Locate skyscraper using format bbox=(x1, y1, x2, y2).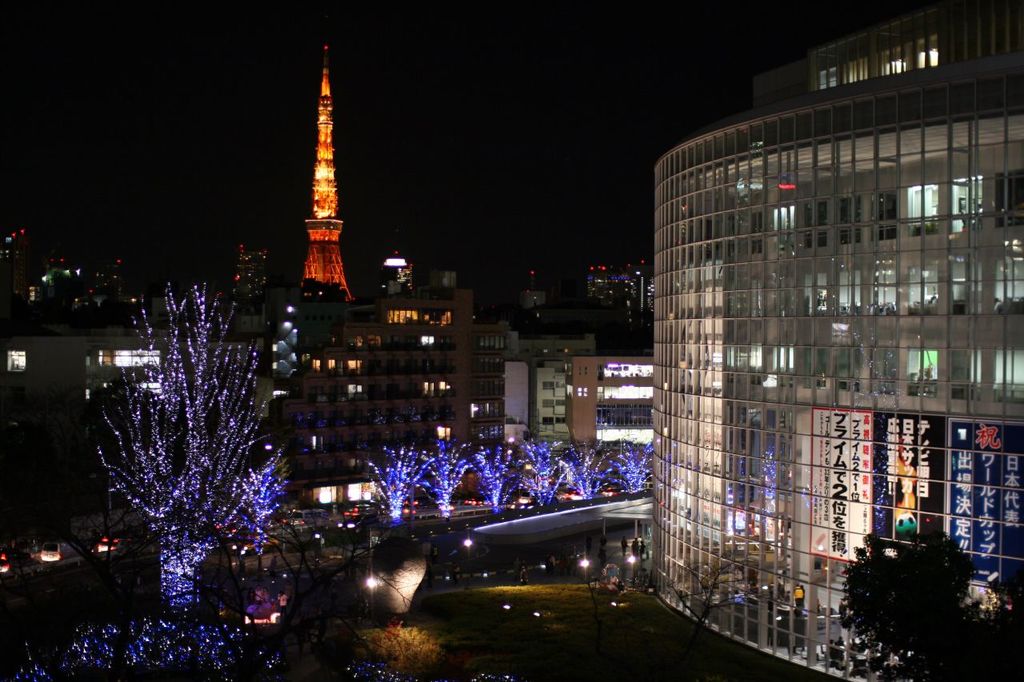
bbox=(278, 13, 479, 512).
